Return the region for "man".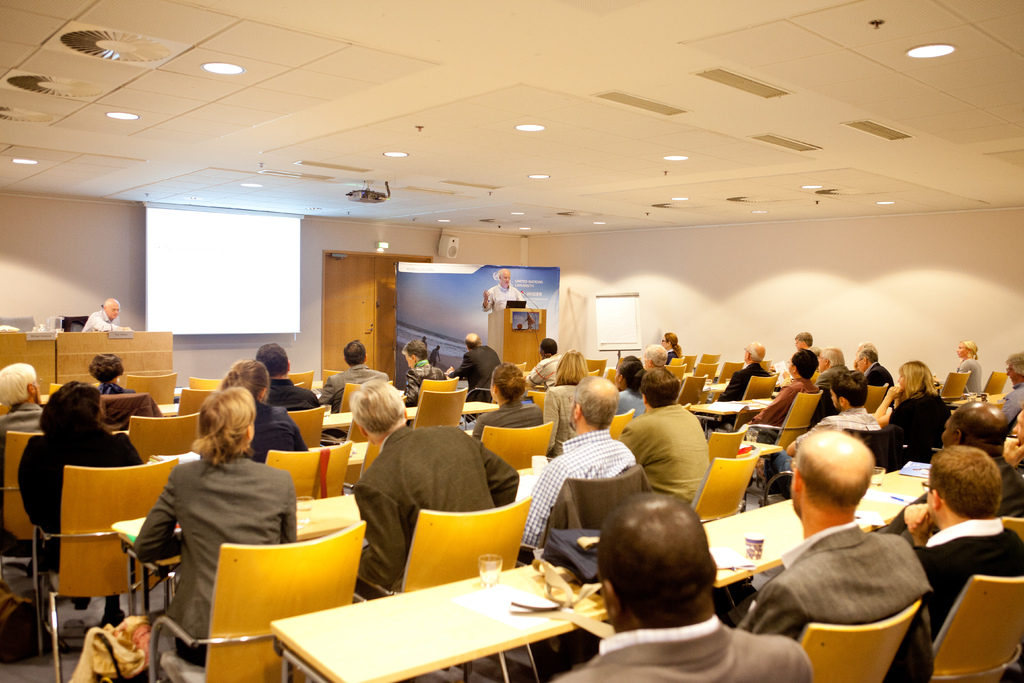
bbox=[727, 426, 936, 652].
